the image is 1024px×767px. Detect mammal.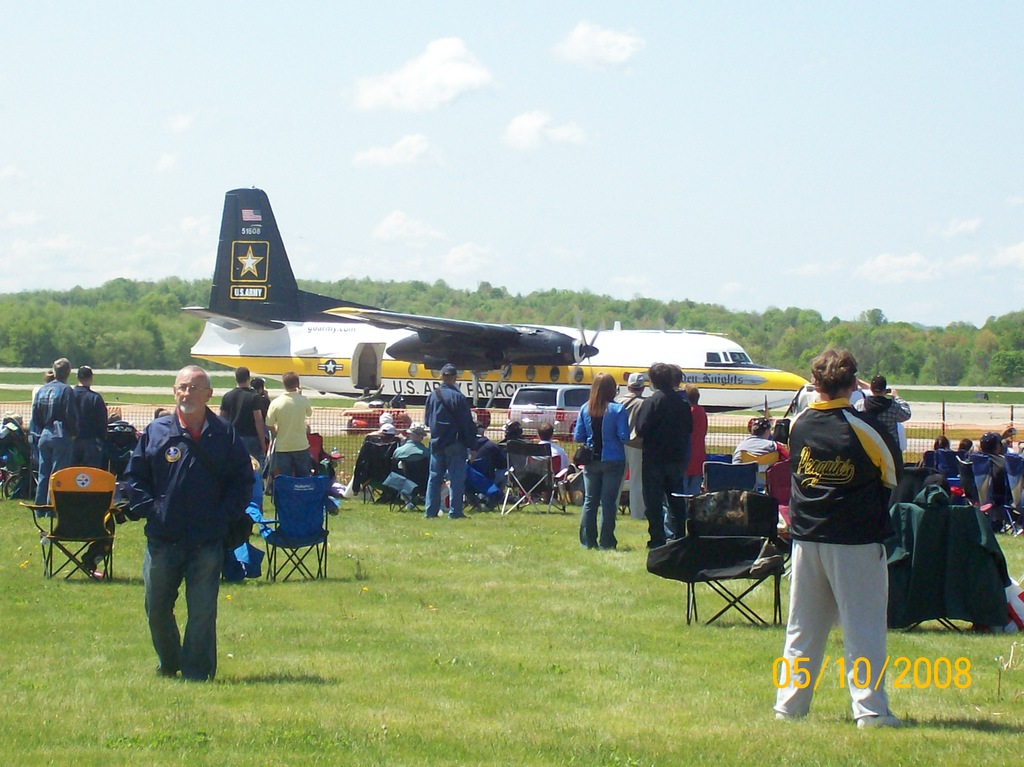
Detection: [x1=356, y1=383, x2=381, y2=404].
